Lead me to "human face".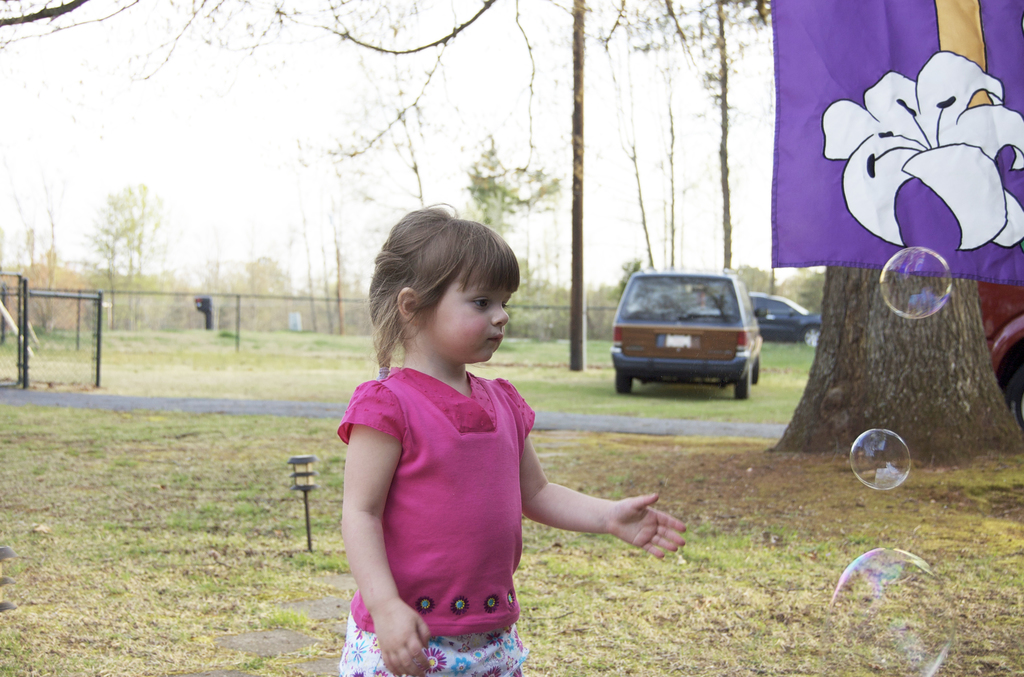
Lead to {"left": 426, "top": 262, "right": 509, "bottom": 359}.
